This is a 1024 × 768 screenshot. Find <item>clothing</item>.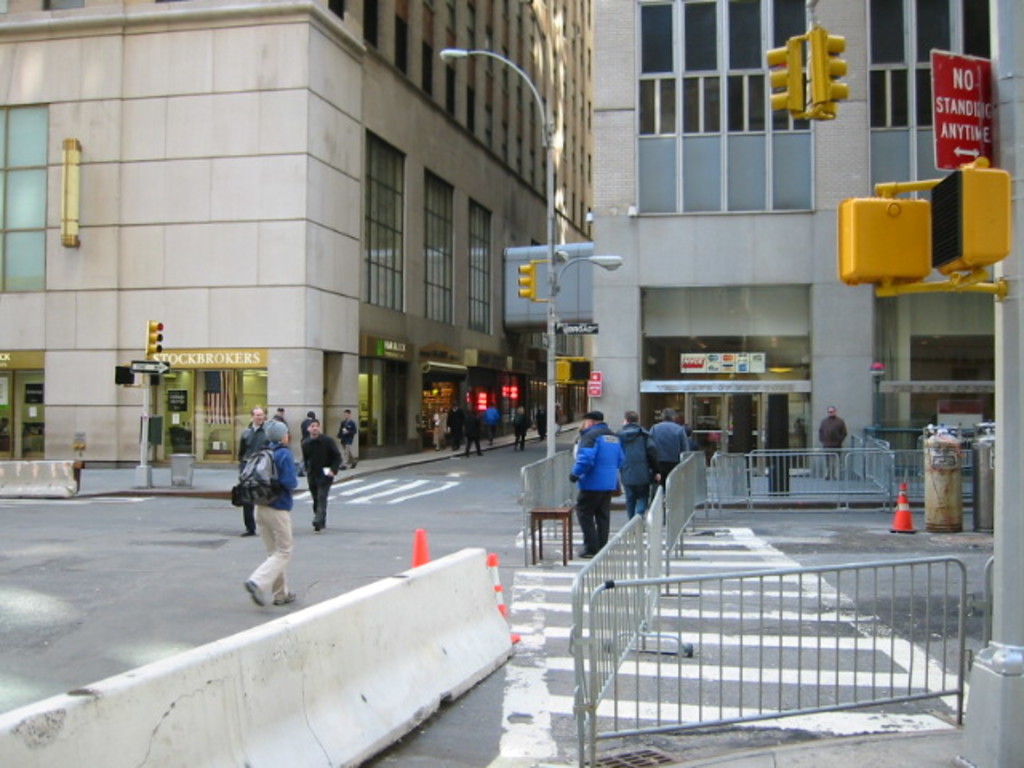
Bounding box: 821:414:848:477.
